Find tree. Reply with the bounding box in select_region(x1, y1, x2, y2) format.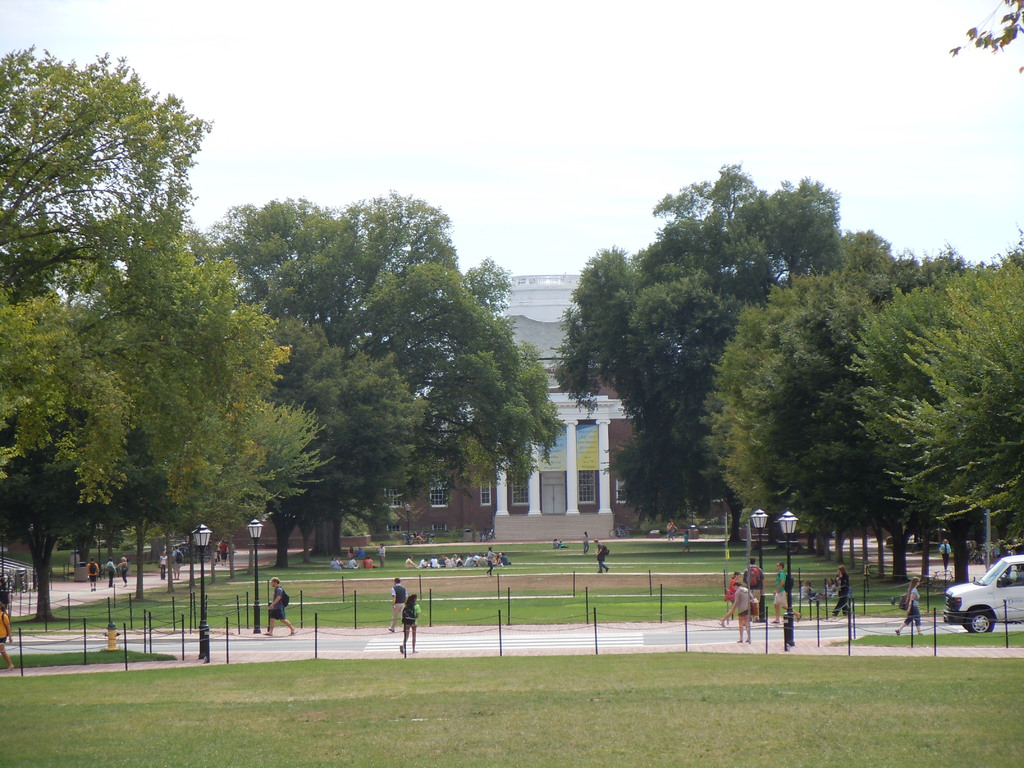
select_region(0, 41, 218, 480).
